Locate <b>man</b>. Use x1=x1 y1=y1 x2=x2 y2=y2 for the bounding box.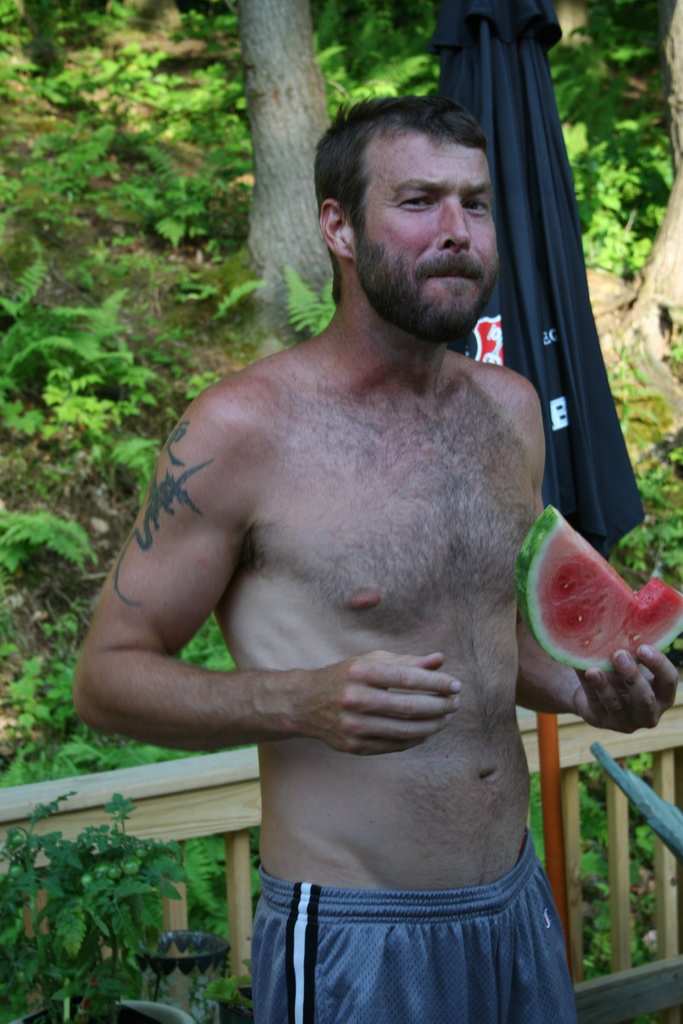
x1=61 y1=88 x2=682 y2=1023.
